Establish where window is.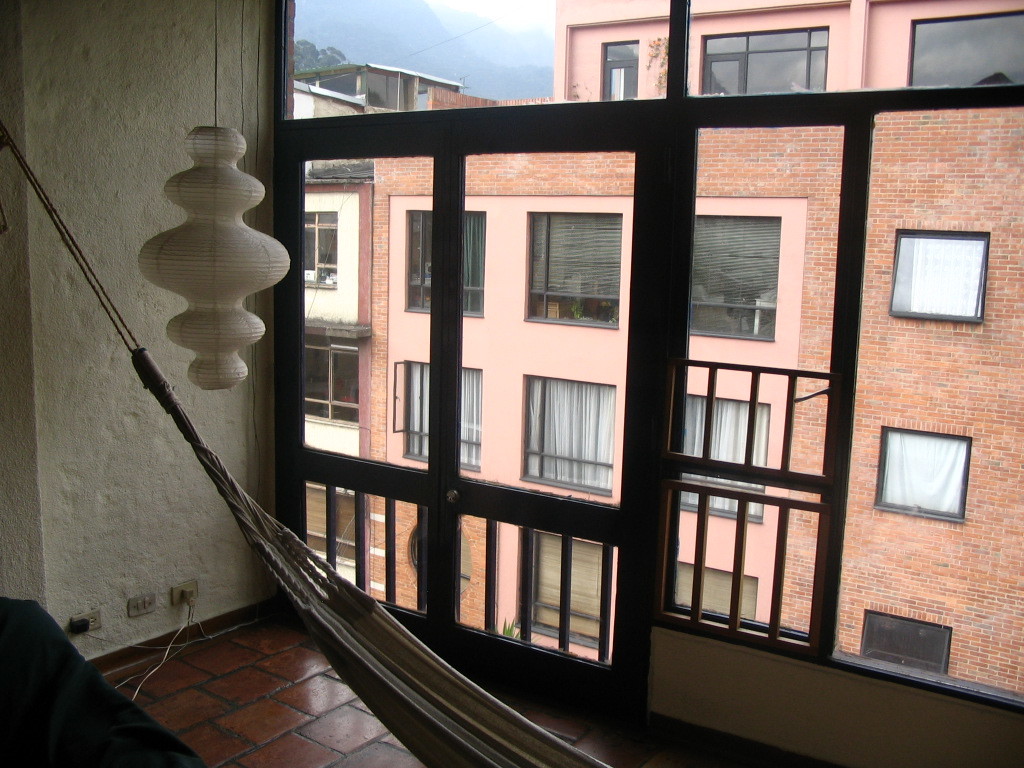
Established at 684 214 778 342.
